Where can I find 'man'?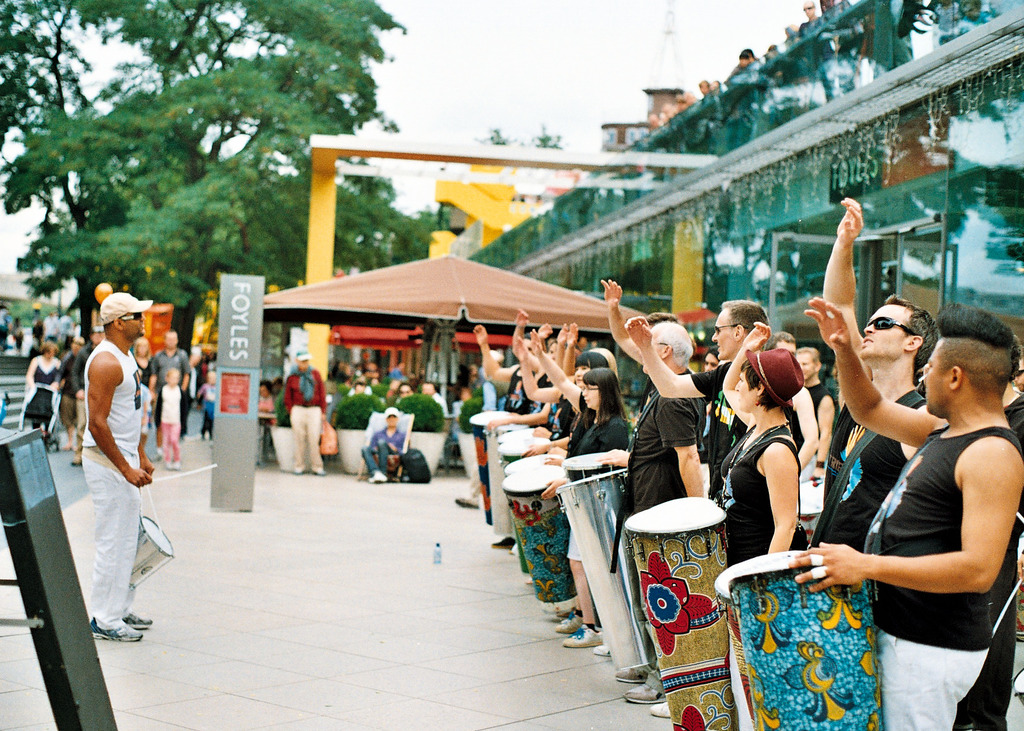
You can find it at pyautogui.locateOnScreen(773, 329, 819, 476).
